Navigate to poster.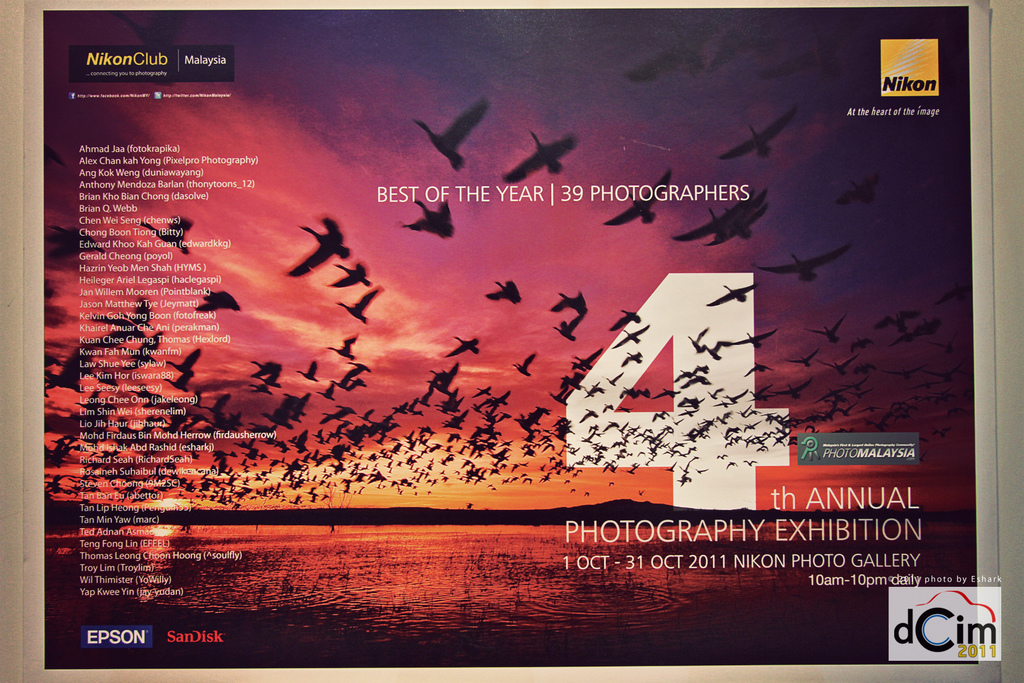
Navigation target: <bbox>42, 10, 1007, 660</bbox>.
